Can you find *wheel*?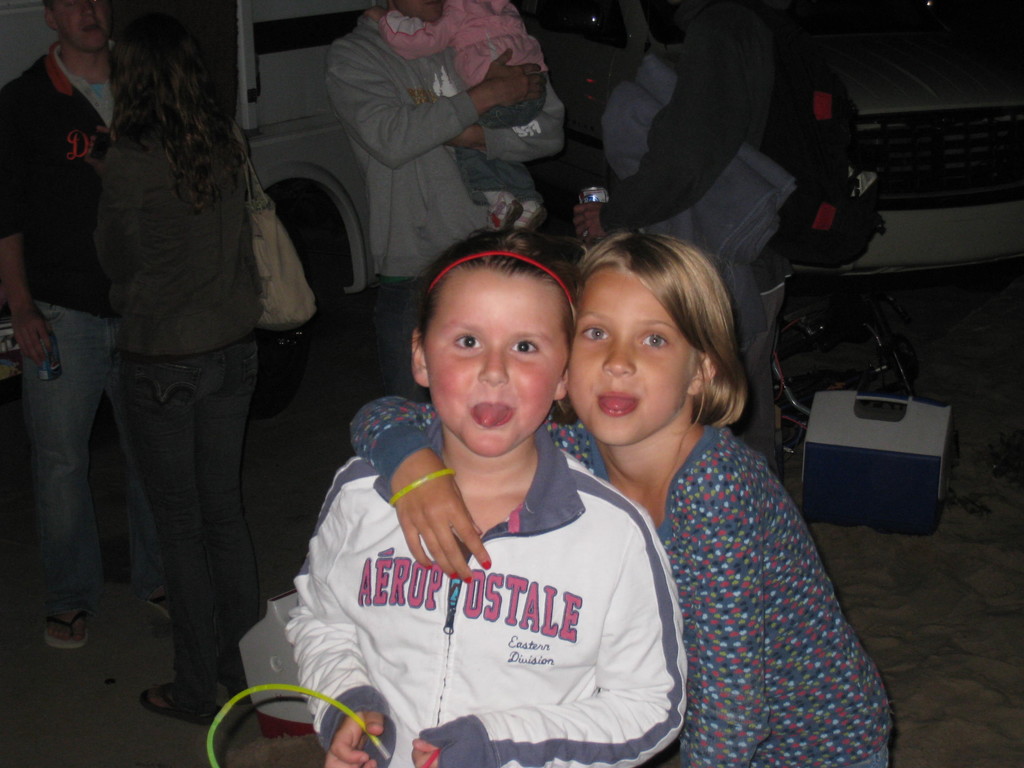
Yes, bounding box: [248, 198, 314, 415].
